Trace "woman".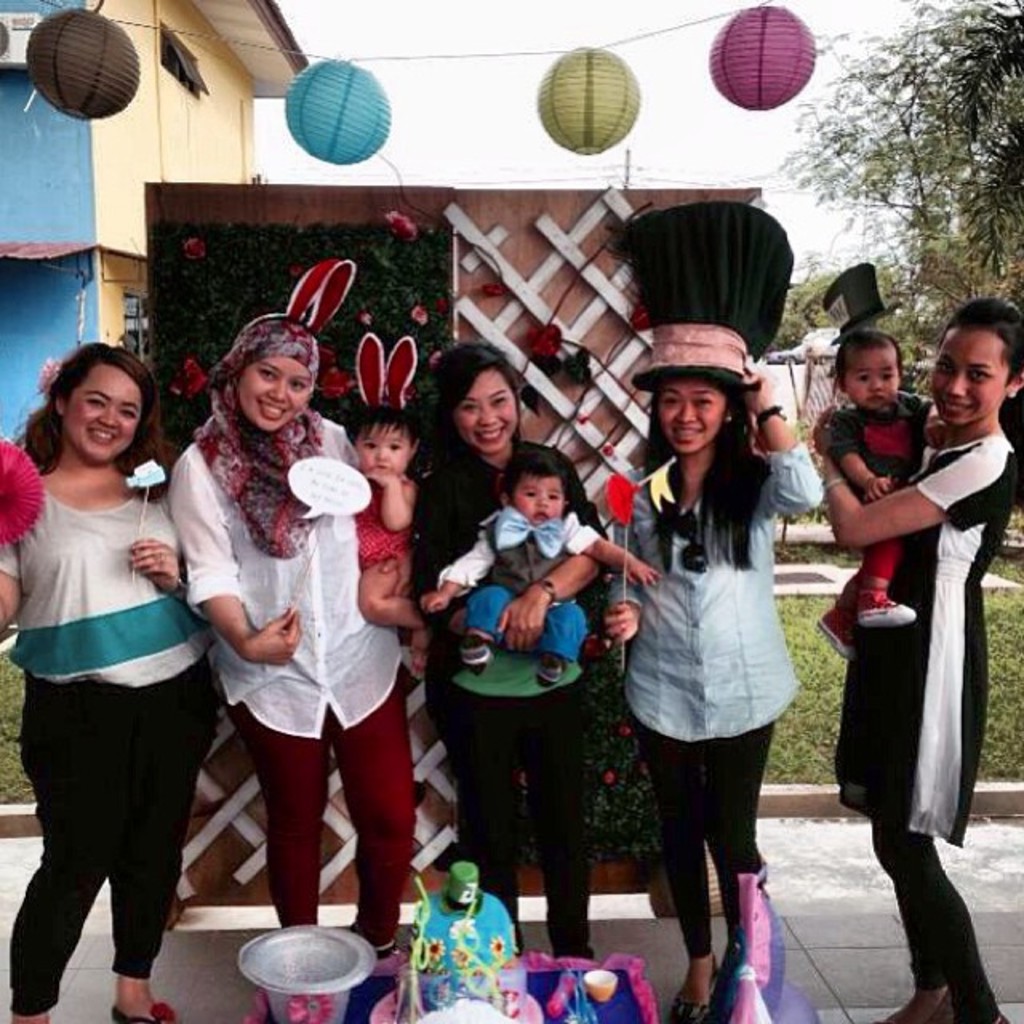
Traced to <box>0,338,227,1022</box>.
